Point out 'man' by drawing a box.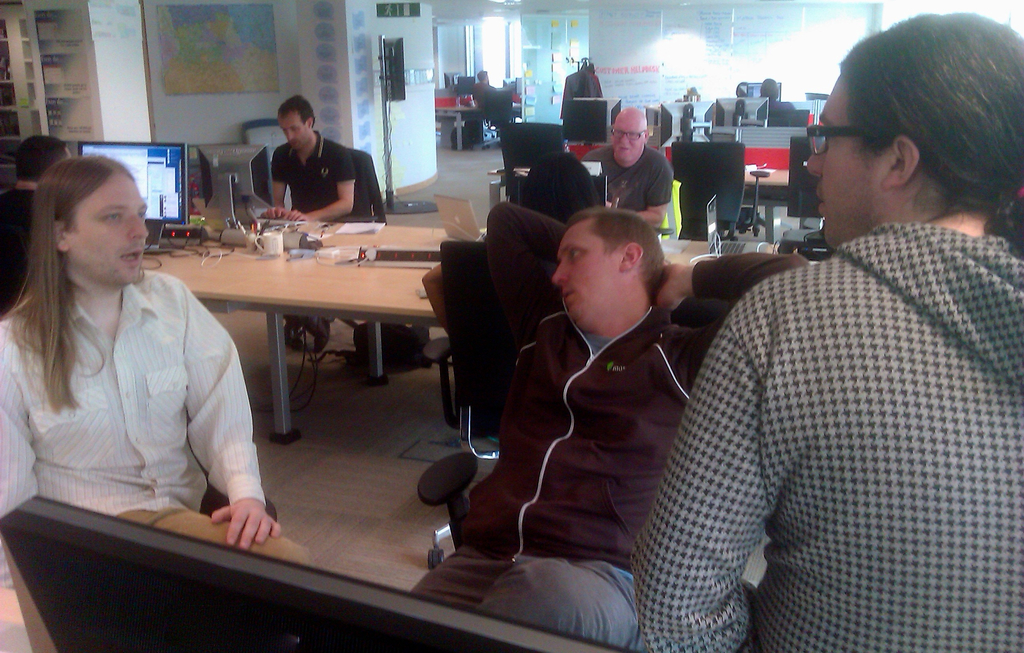
Rect(274, 89, 364, 345).
